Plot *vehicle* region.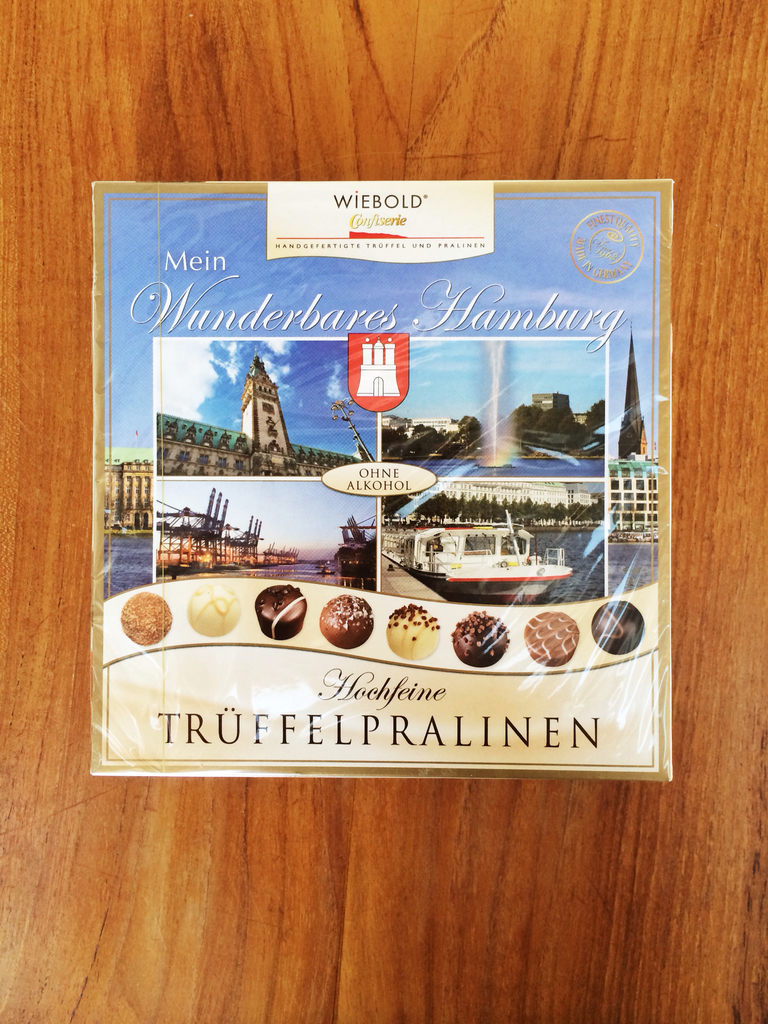
Plotted at 387,503,584,603.
